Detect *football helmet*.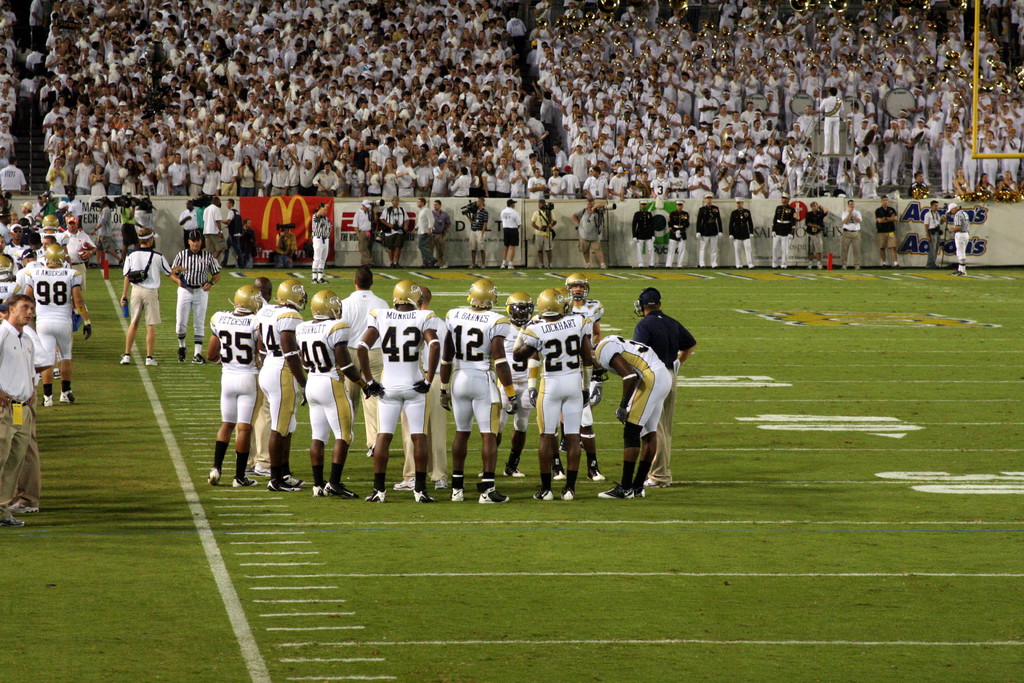
Detected at [x1=231, y1=283, x2=264, y2=314].
